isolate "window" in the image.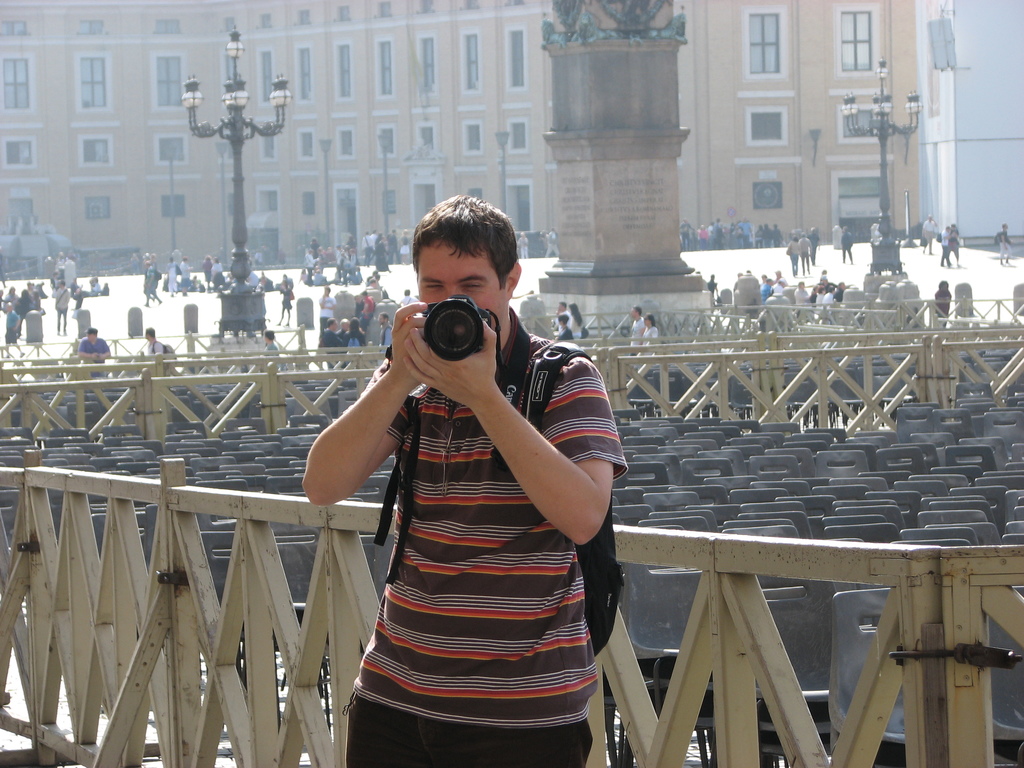
Isolated region: 0,21,29,36.
